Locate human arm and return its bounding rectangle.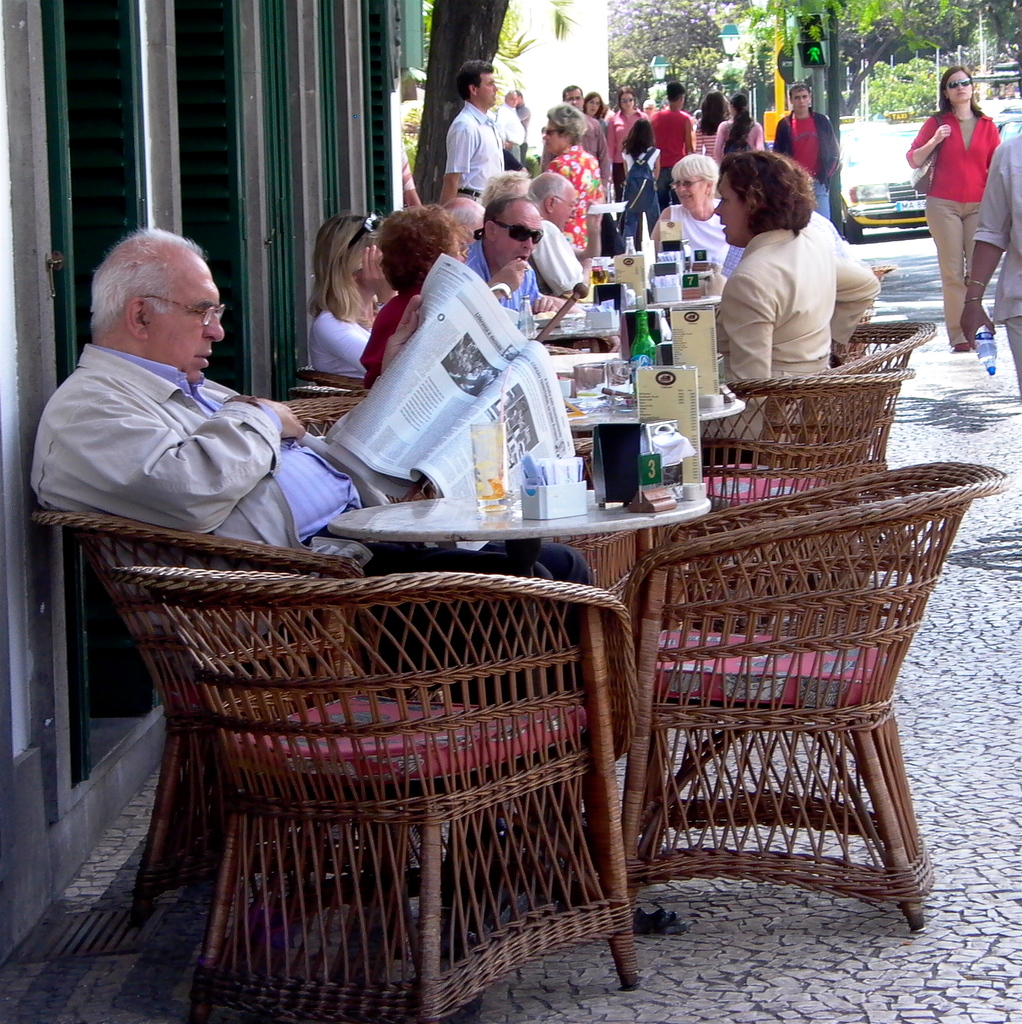
376 282 423 378.
